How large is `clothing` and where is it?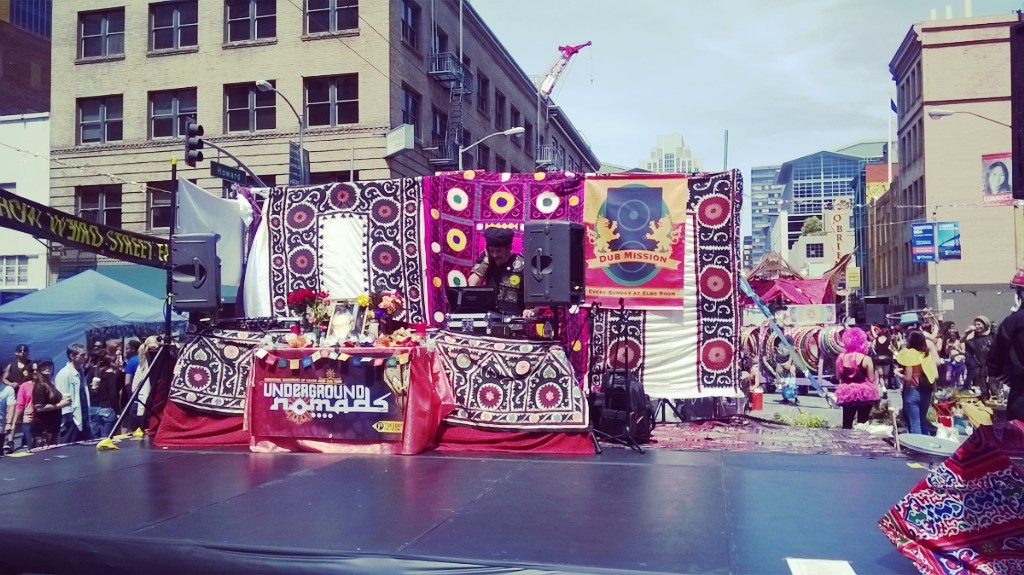
Bounding box: 838 330 890 430.
